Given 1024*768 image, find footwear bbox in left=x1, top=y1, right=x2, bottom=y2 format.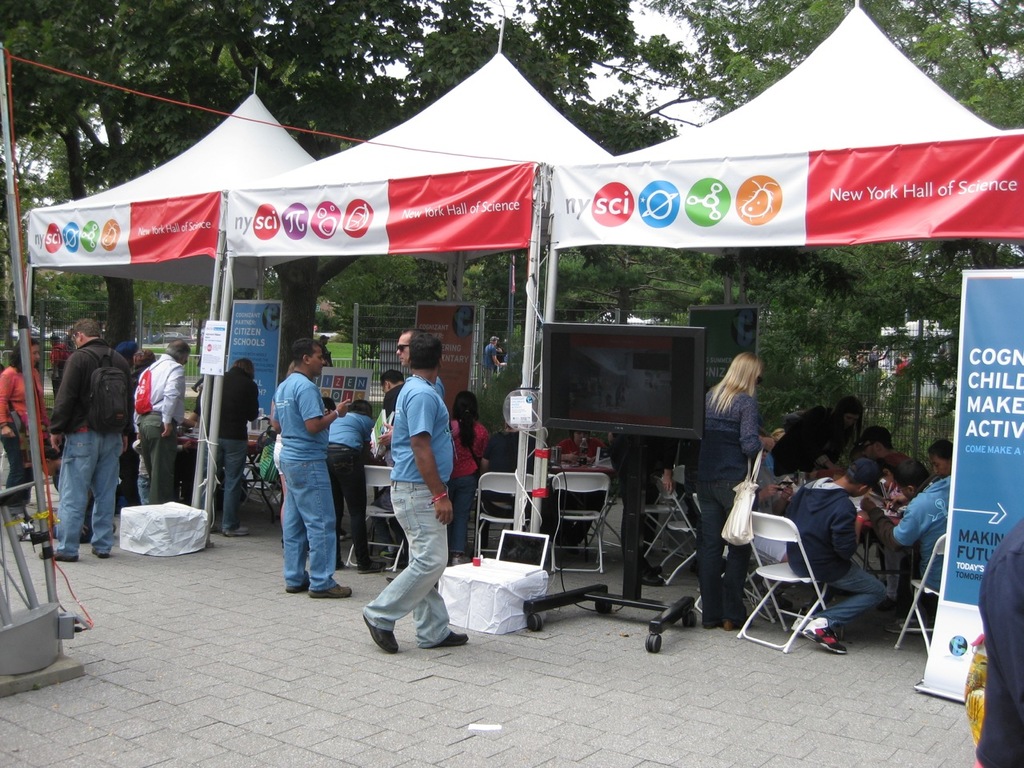
left=230, top=515, right=250, bottom=538.
